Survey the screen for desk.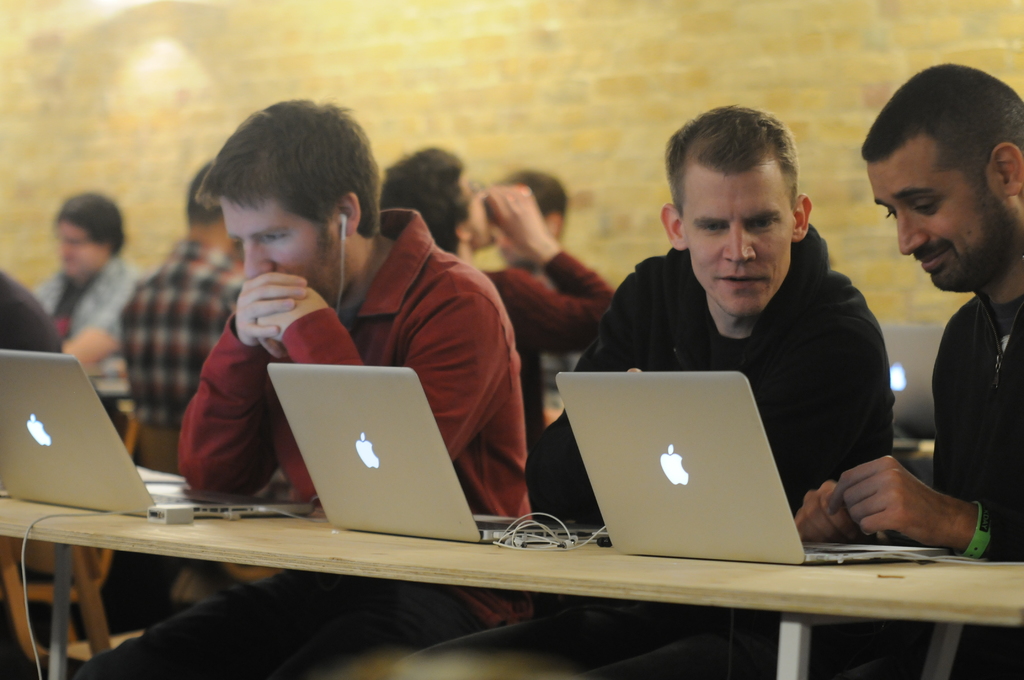
Survey found: [left=18, top=426, right=954, bottom=658].
